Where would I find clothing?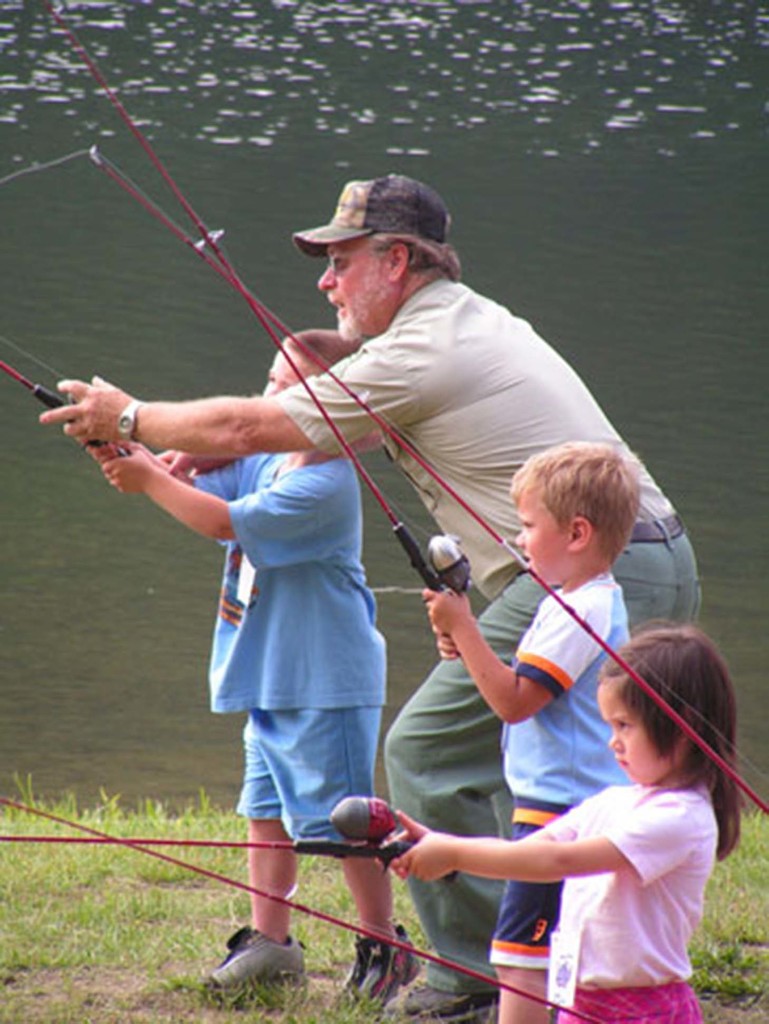
At (540, 784, 726, 1023).
